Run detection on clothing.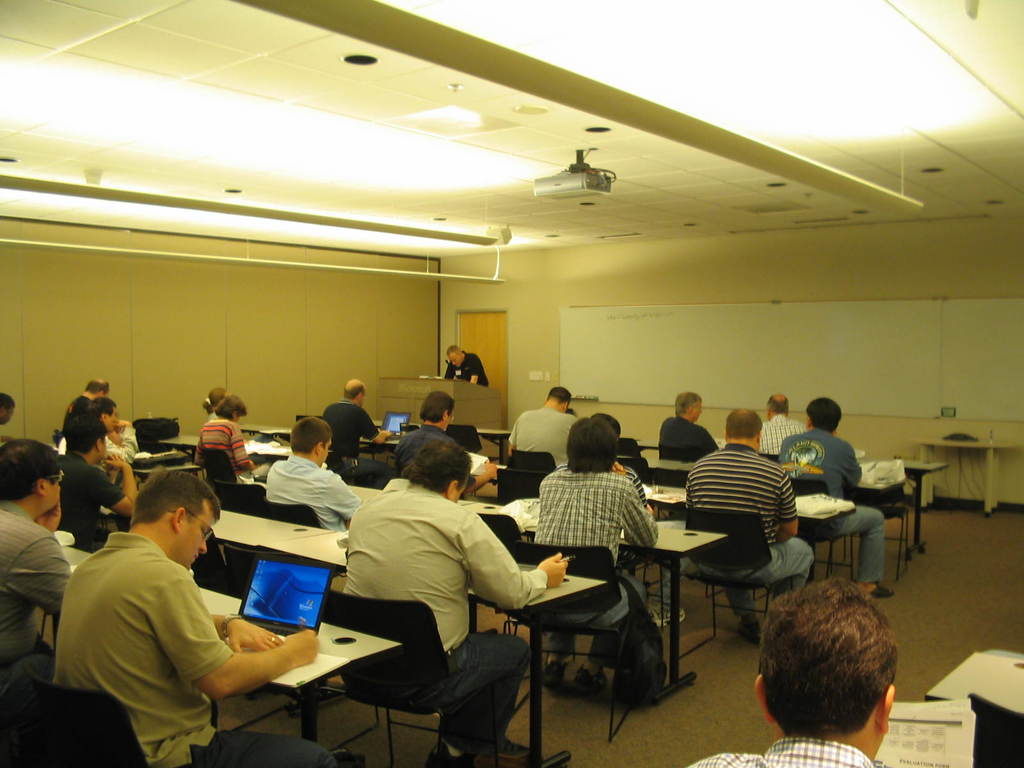
Result: Rect(759, 414, 806, 456).
